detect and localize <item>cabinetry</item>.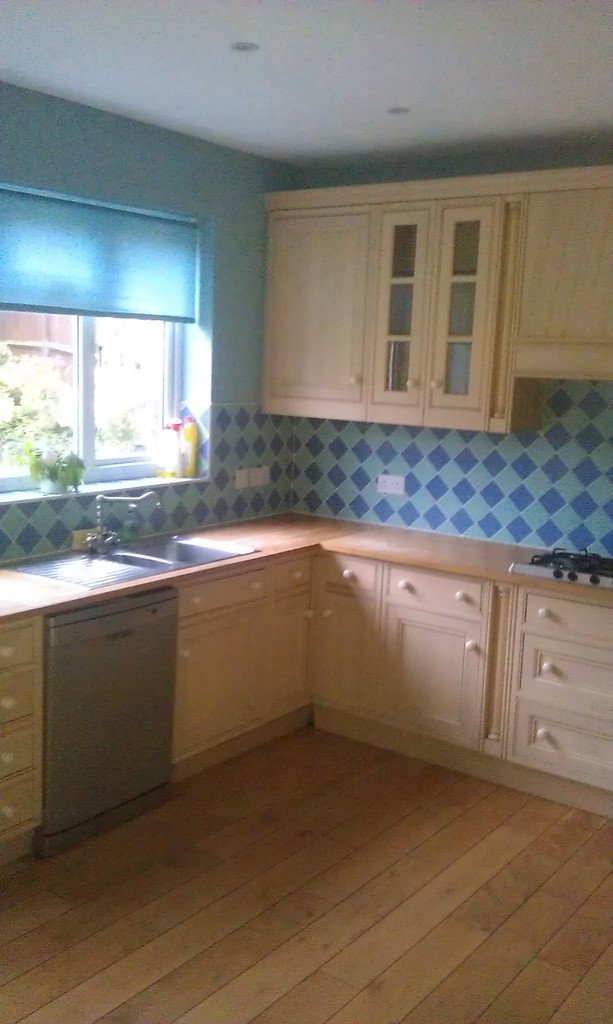
Localized at rect(0, 500, 315, 881).
